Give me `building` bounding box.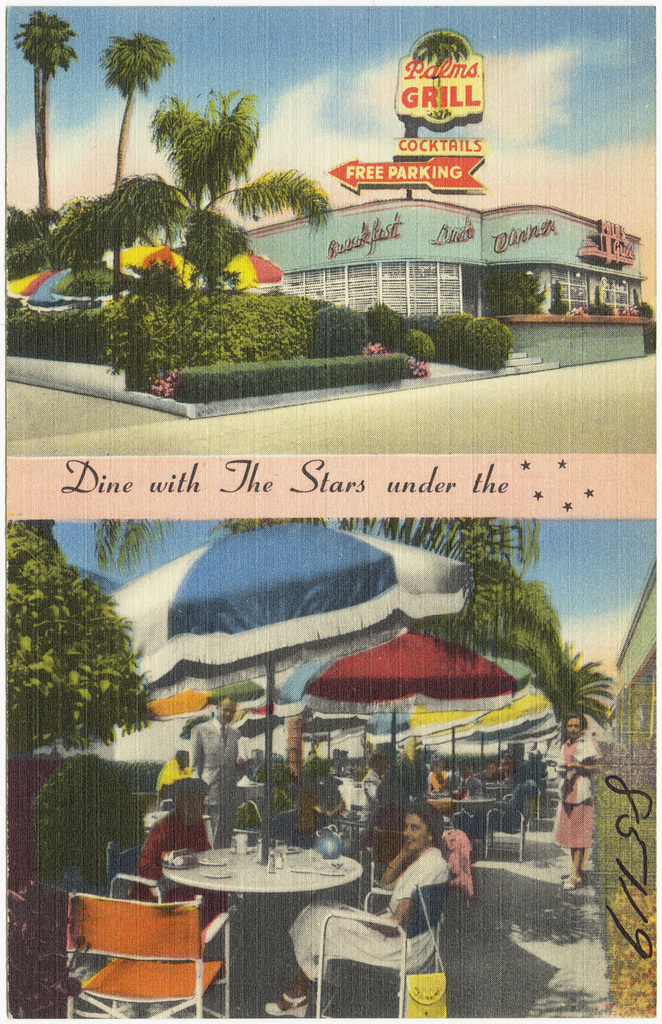
242, 195, 654, 368.
